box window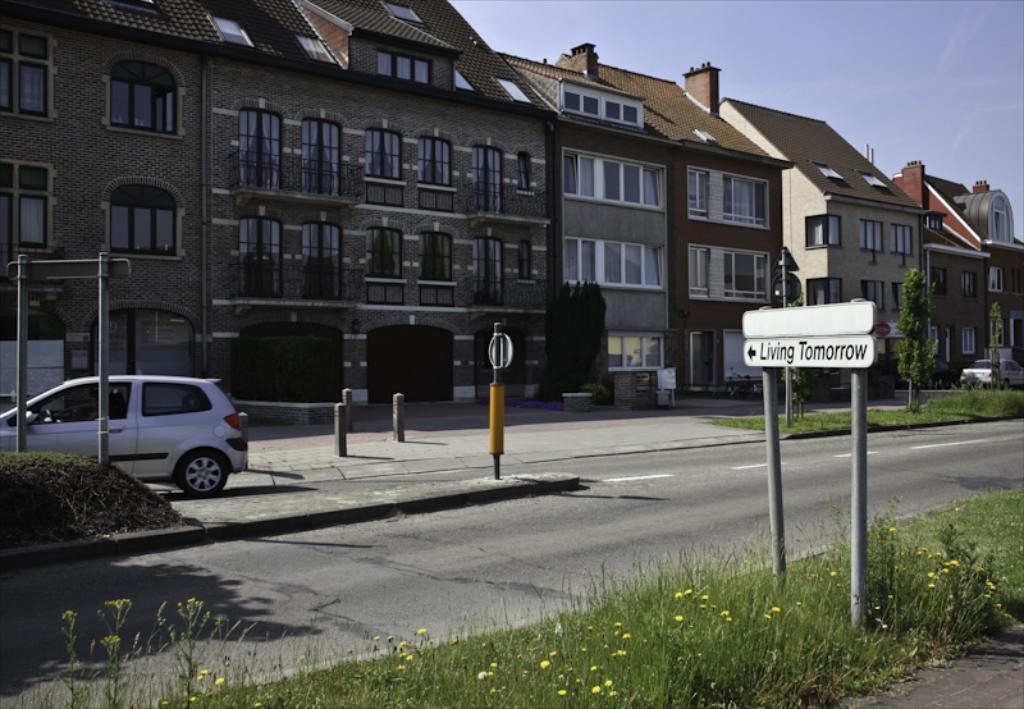
pyautogui.locateOnScreen(0, 28, 50, 128)
